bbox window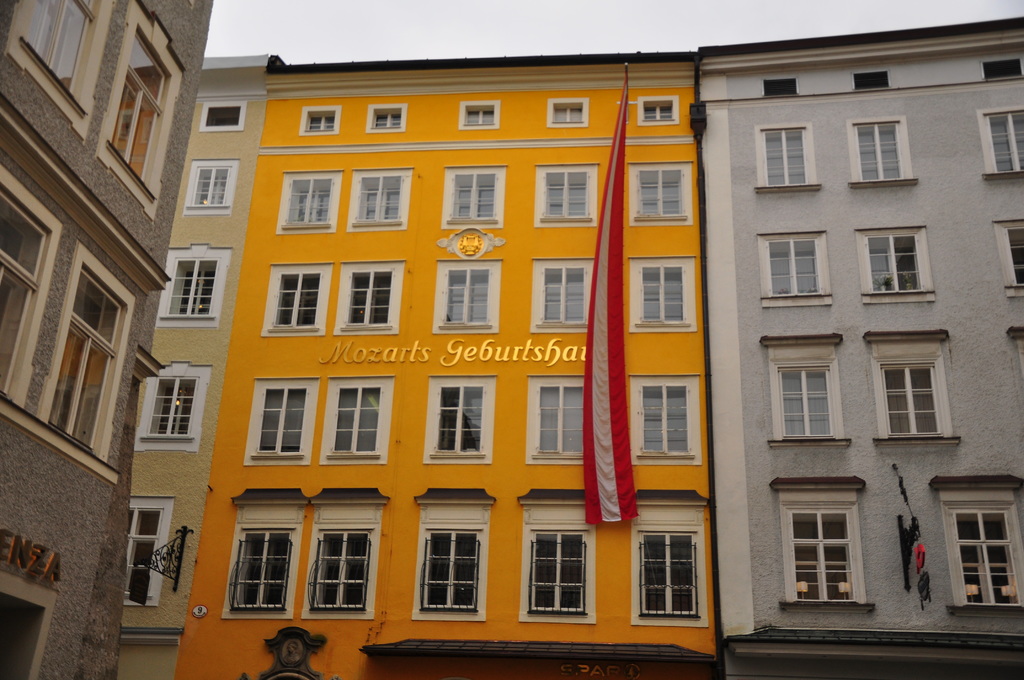
pyautogui.locateOnScreen(533, 165, 607, 221)
